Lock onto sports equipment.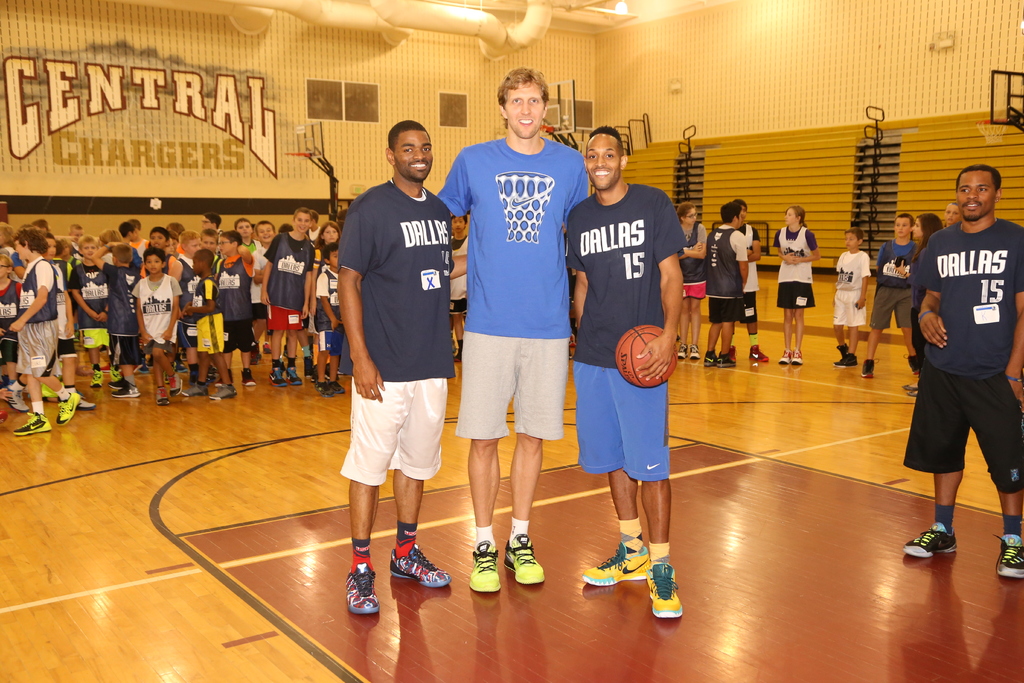
Locked: 614/325/673/390.
